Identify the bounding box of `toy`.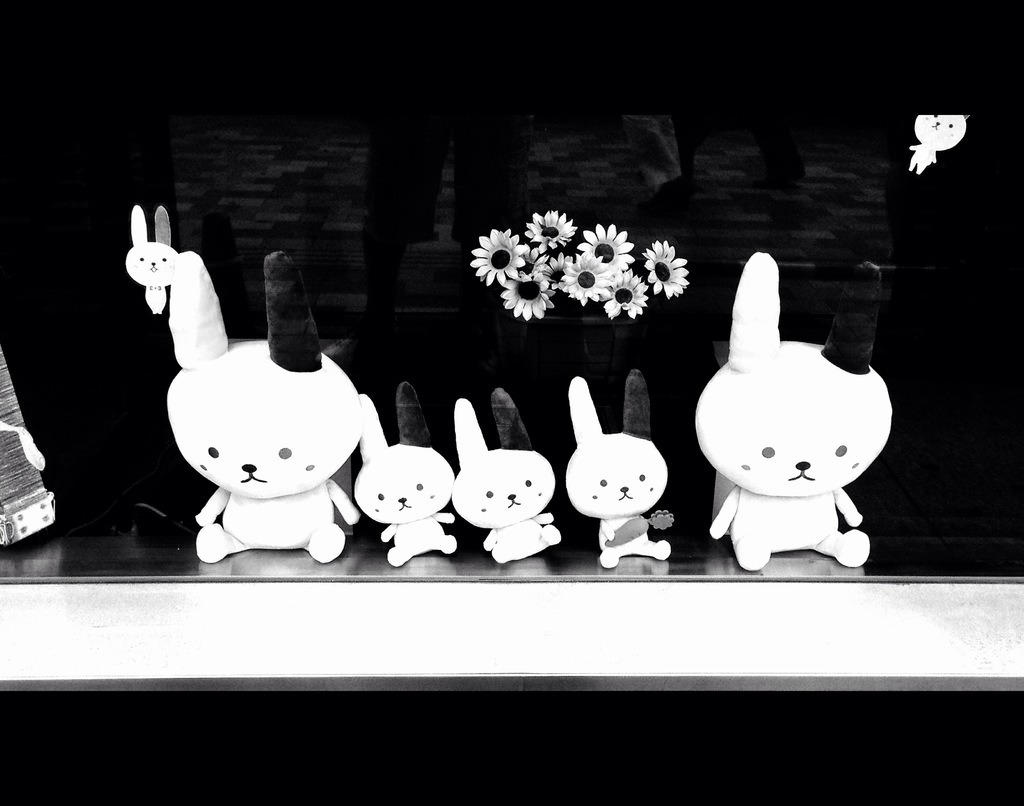
Rect(136, 240, 394, 588).
